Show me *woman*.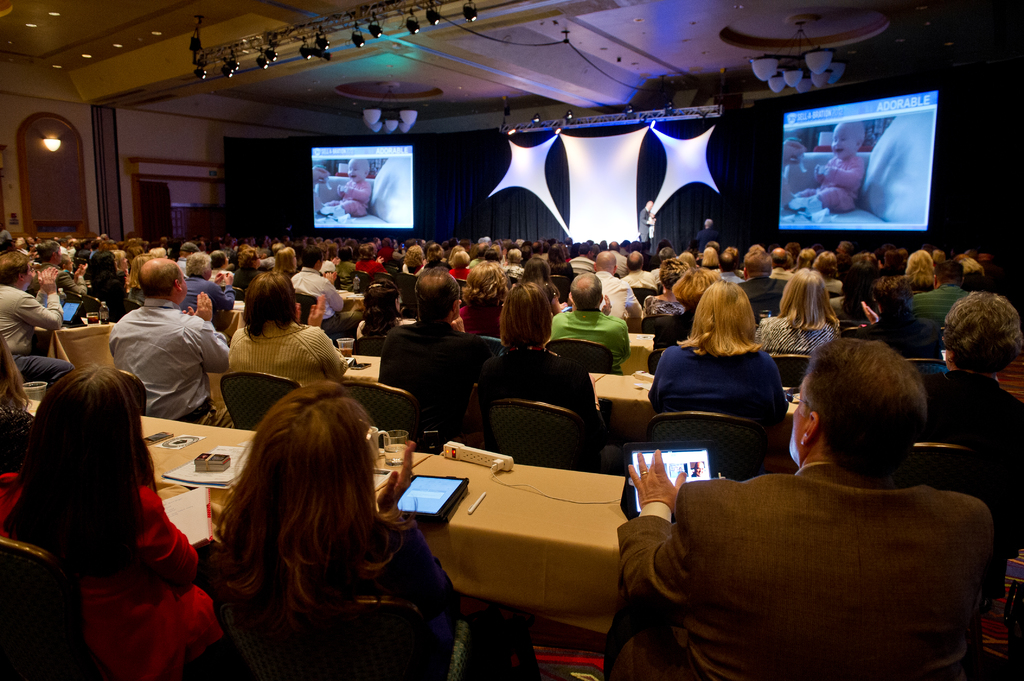
*woman* is here: (x1=753, y1=260, x2=838, y2=357).
